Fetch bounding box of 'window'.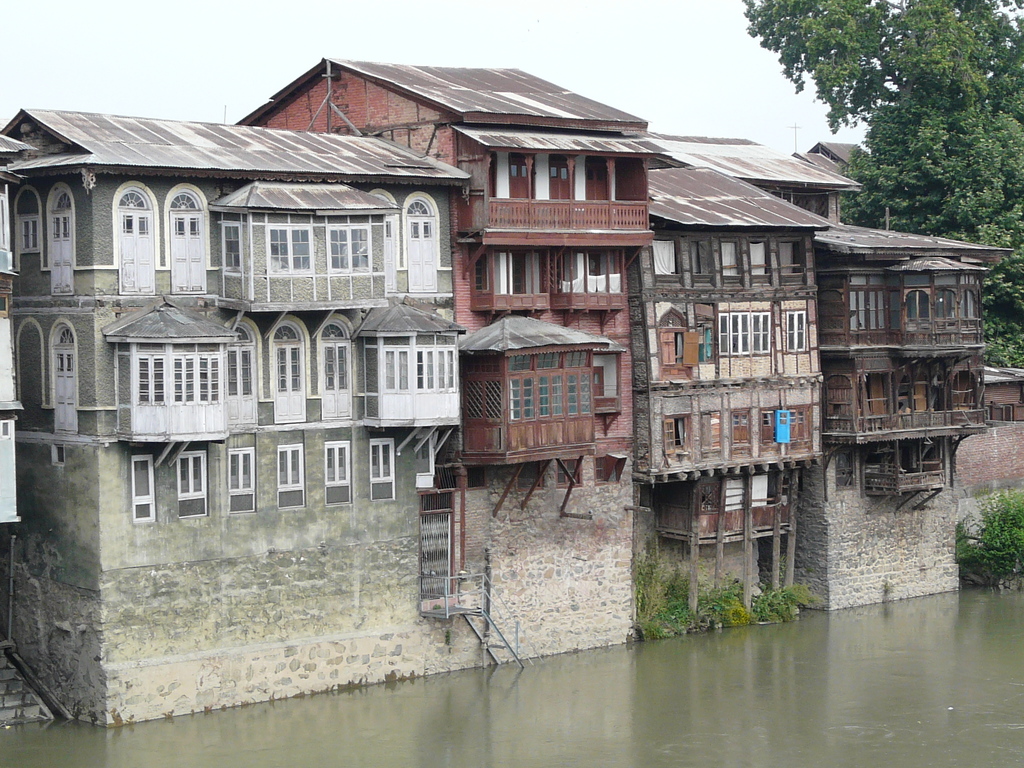
Bbox: box=[756, 413, 771, 440].
